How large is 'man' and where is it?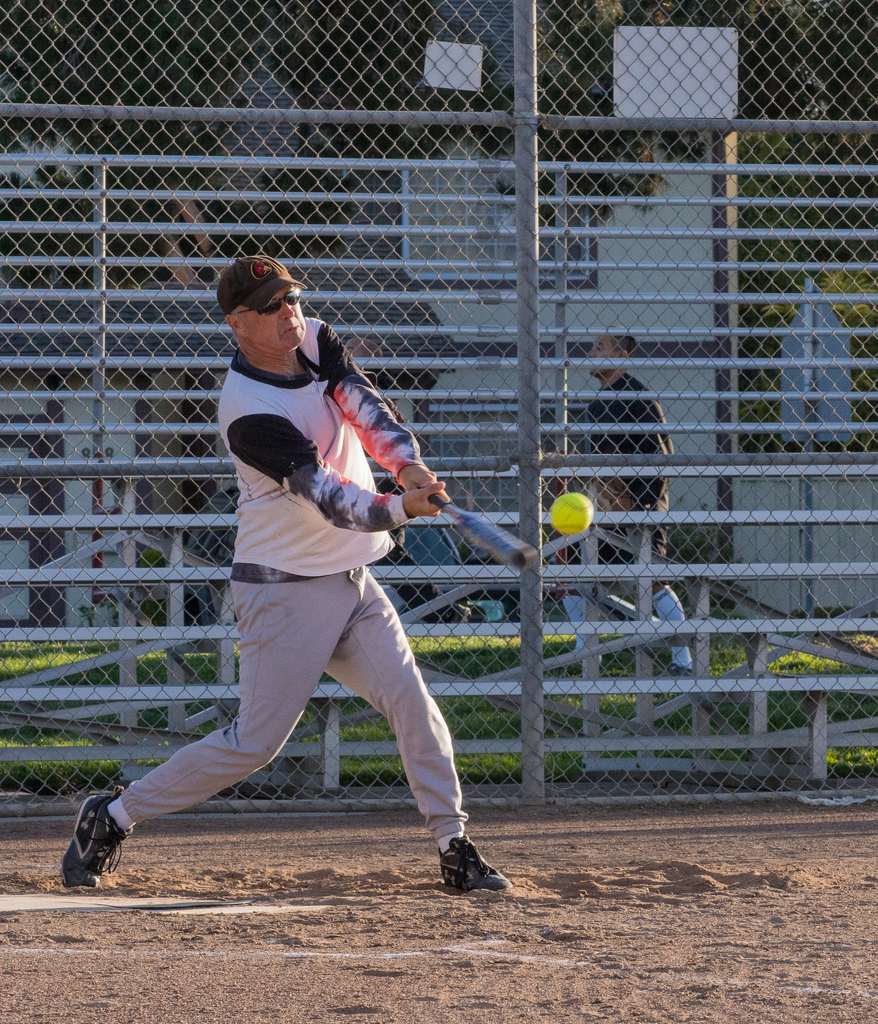
Bounding box: 86:282:515:886.
